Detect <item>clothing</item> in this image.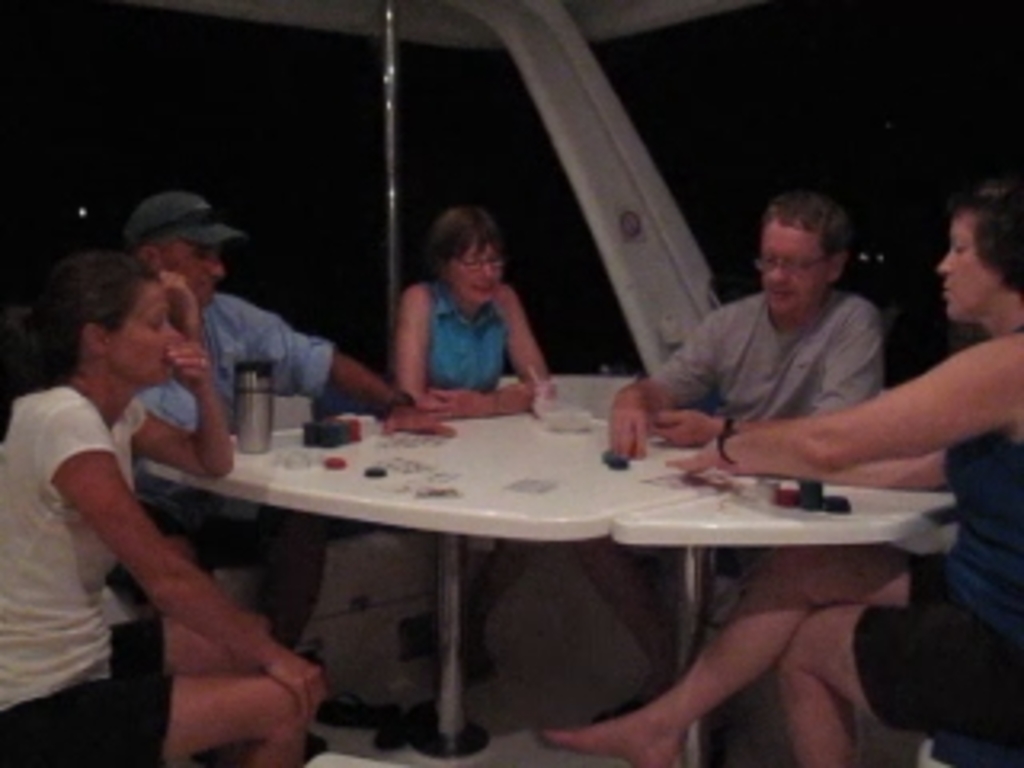
Detection: box(851, 320, 1021, 765).
